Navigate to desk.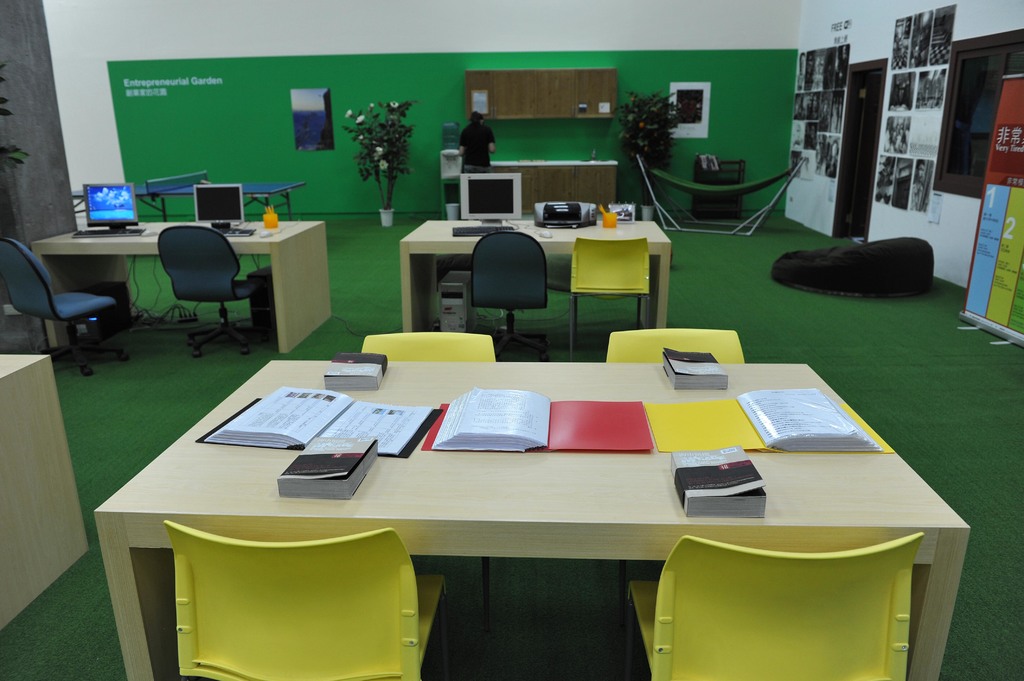
Navigation target: bbox=(29, 222, 328, 356).
